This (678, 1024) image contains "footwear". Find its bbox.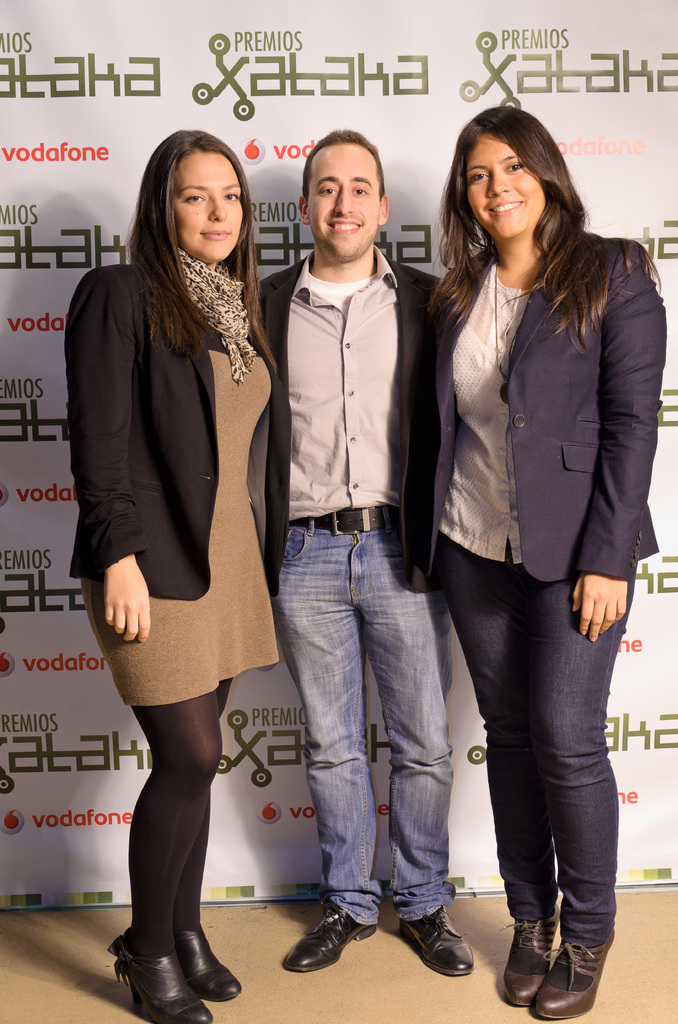
region(107, 913, 249, 1012).
